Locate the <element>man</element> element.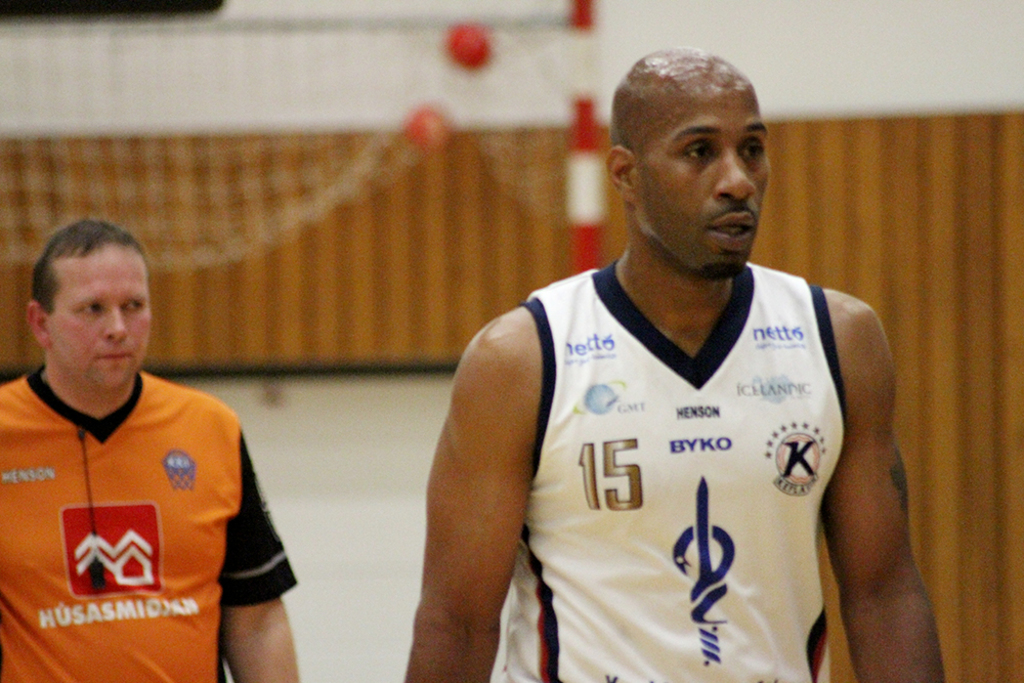
Element bbox: bbox=(391, 53, 958, 682).
